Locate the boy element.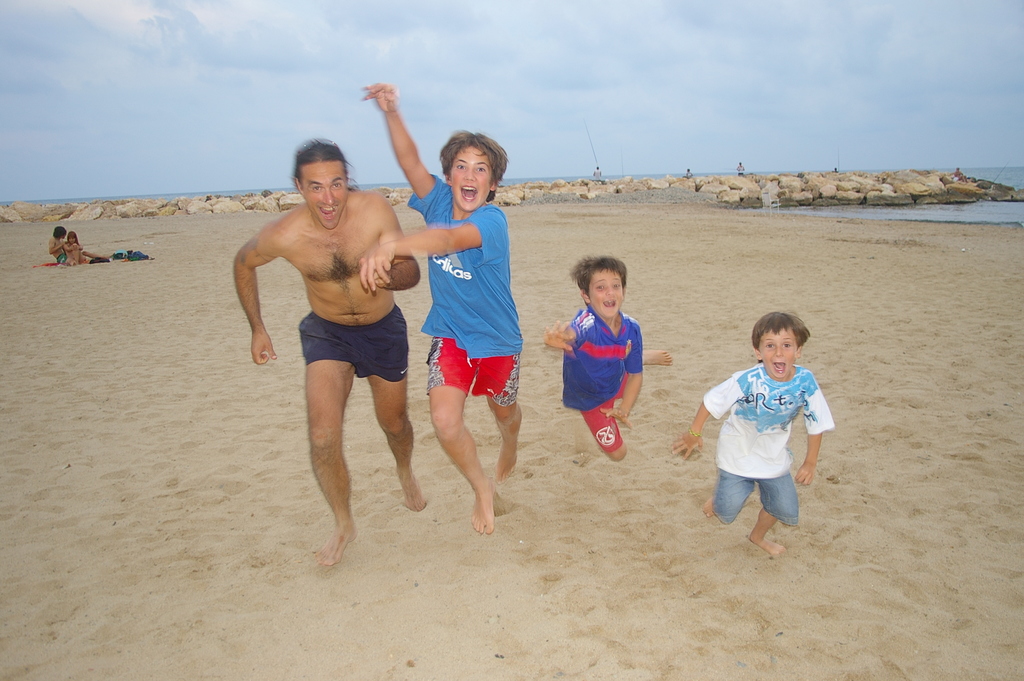
Element bbox: detection(692, 318, 841, 551).
